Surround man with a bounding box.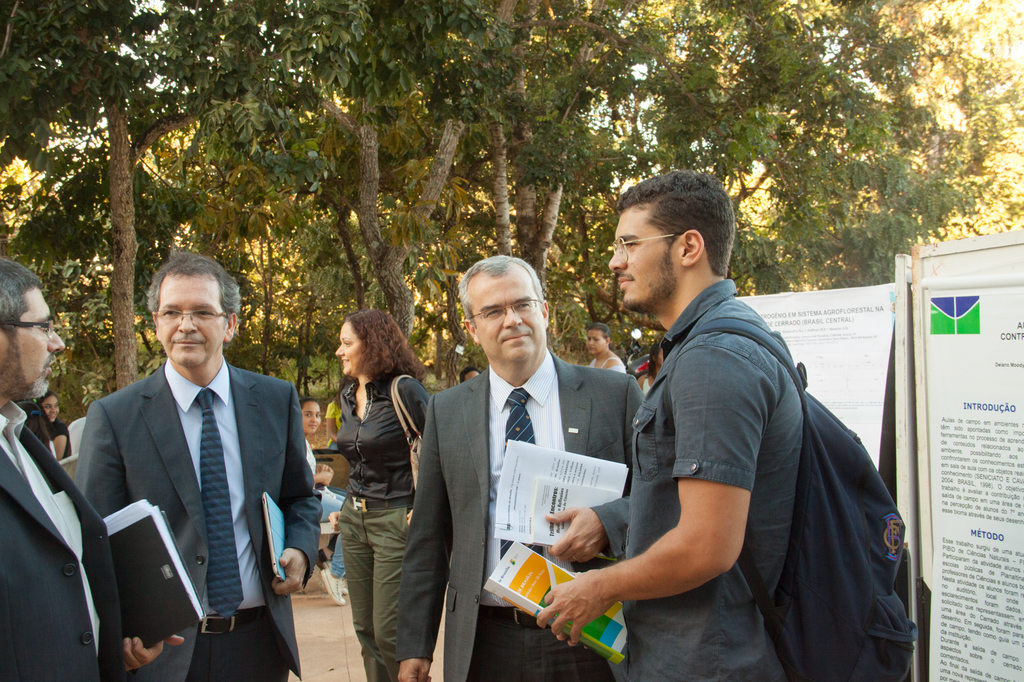
region(72, 249, 318, 681).
